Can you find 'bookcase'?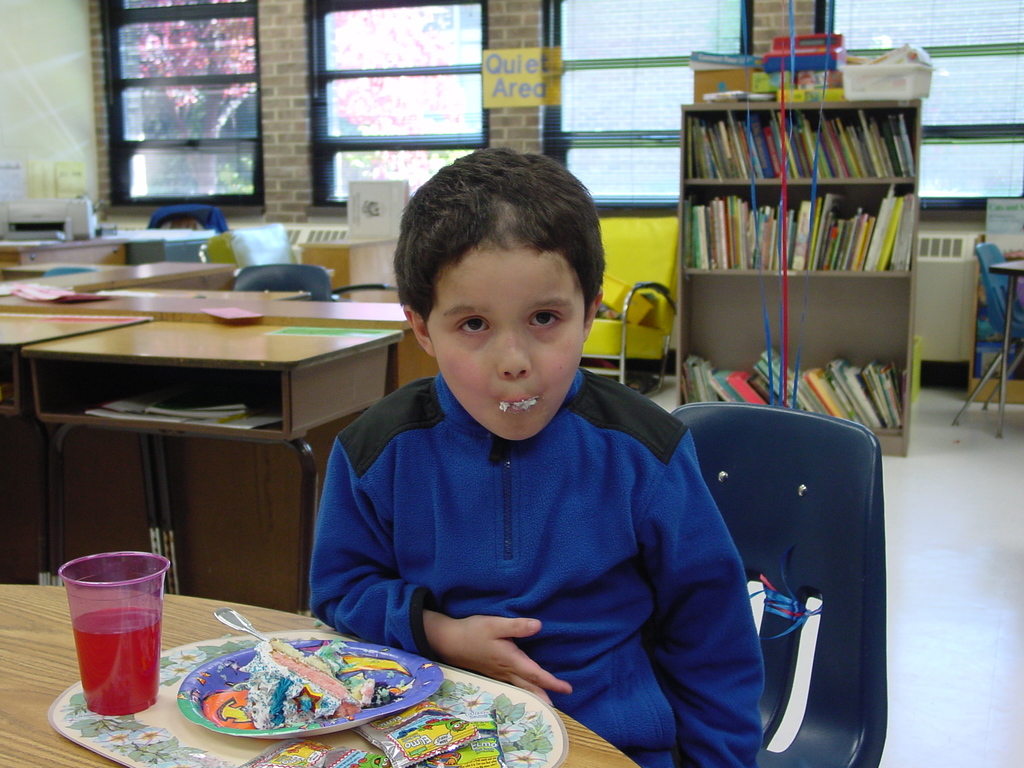
Yes, bounding box: region(659, 54, 930, 398).
